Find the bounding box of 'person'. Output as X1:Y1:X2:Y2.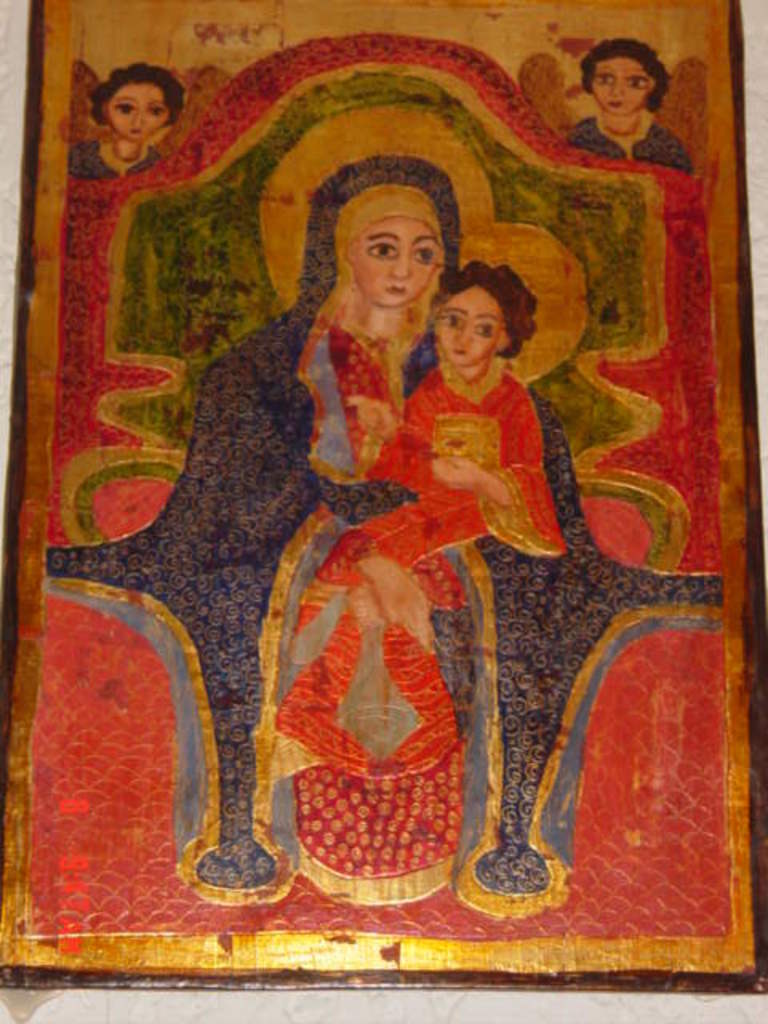
75:154:459:896.
